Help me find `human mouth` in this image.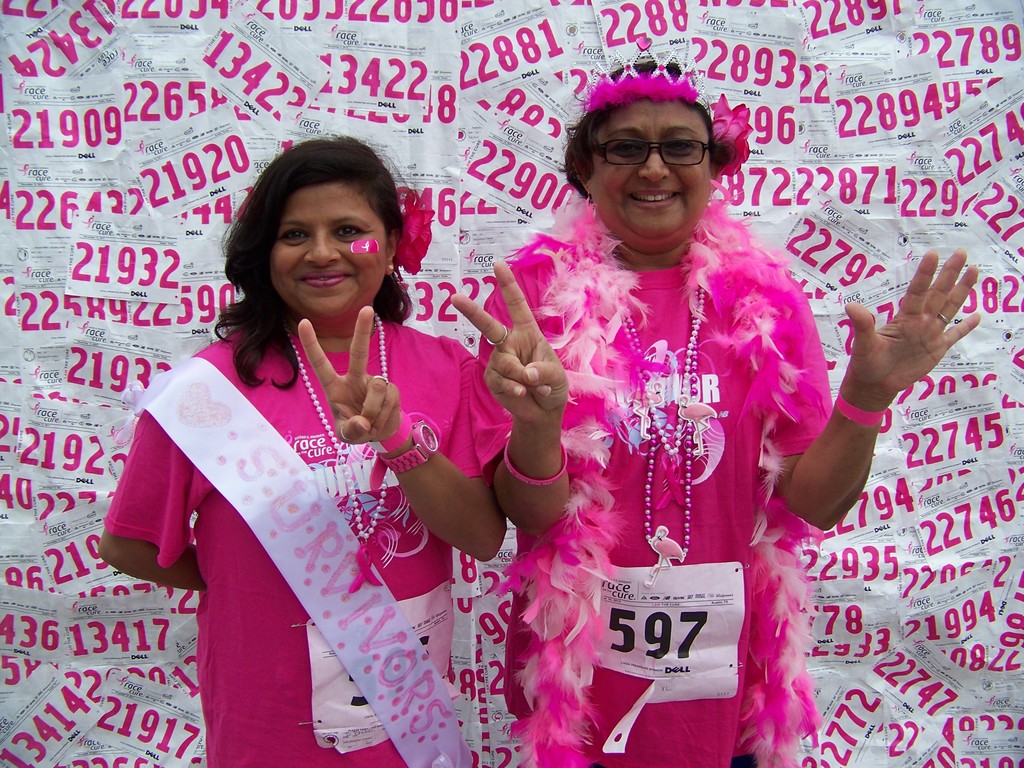
Found it: x1=299 y1=271 x2=352 y2=291.
